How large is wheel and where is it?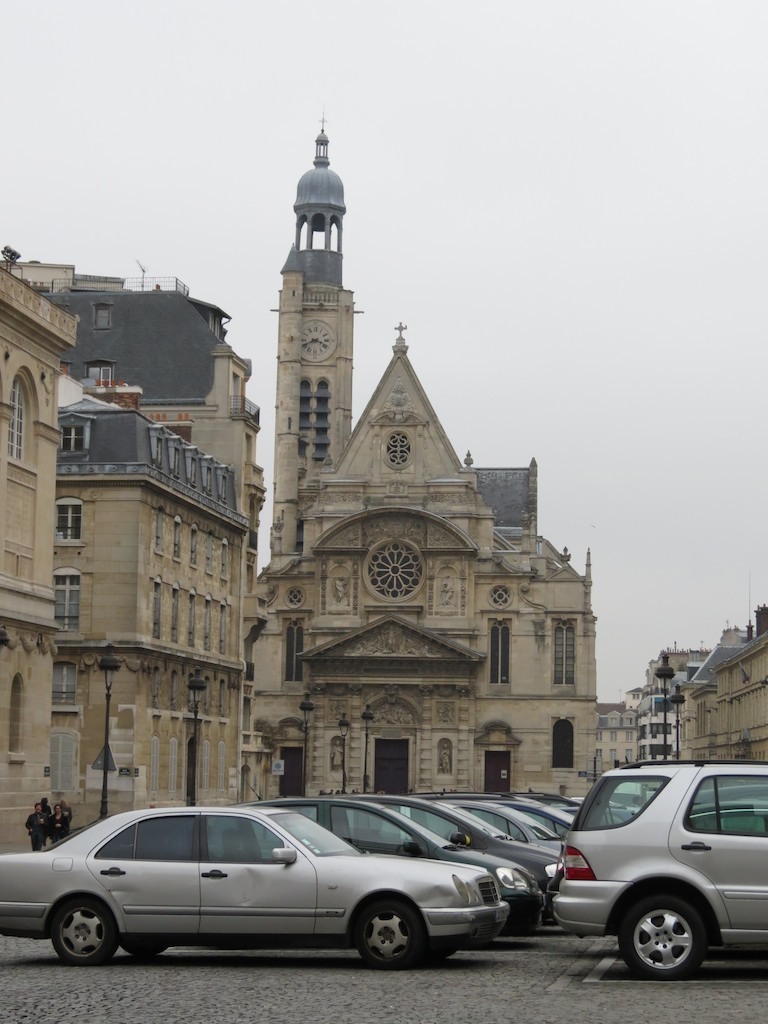
Bounding box: (51, 897, 120, 964).
